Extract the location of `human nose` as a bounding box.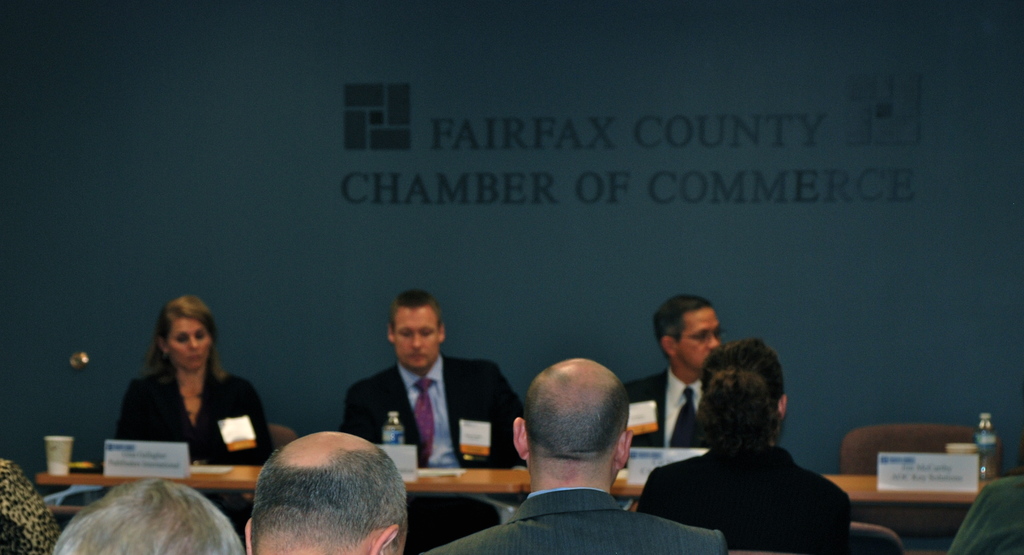
[704,335,719,352].
